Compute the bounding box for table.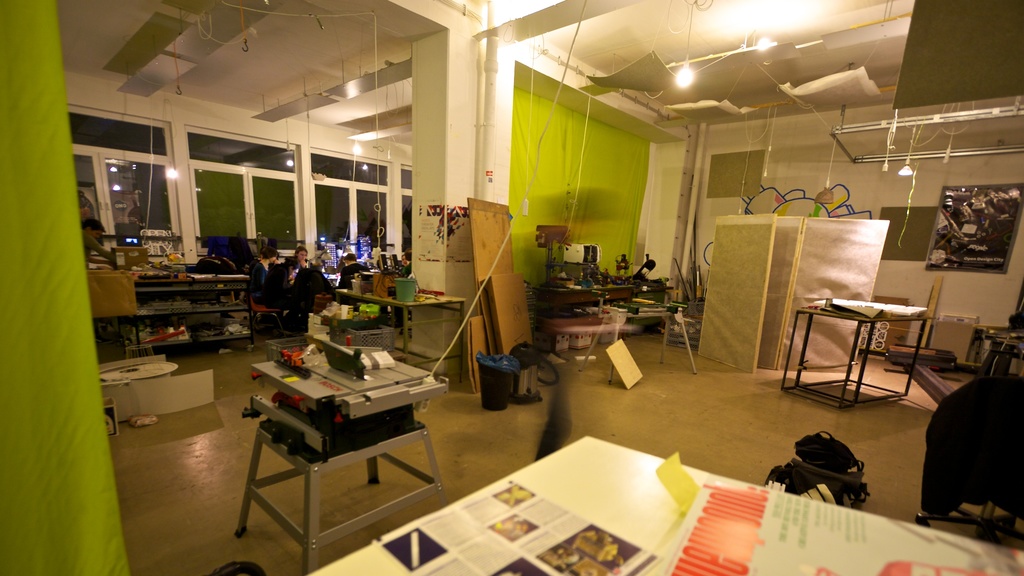
Rect(228, 424, 425, 575).
